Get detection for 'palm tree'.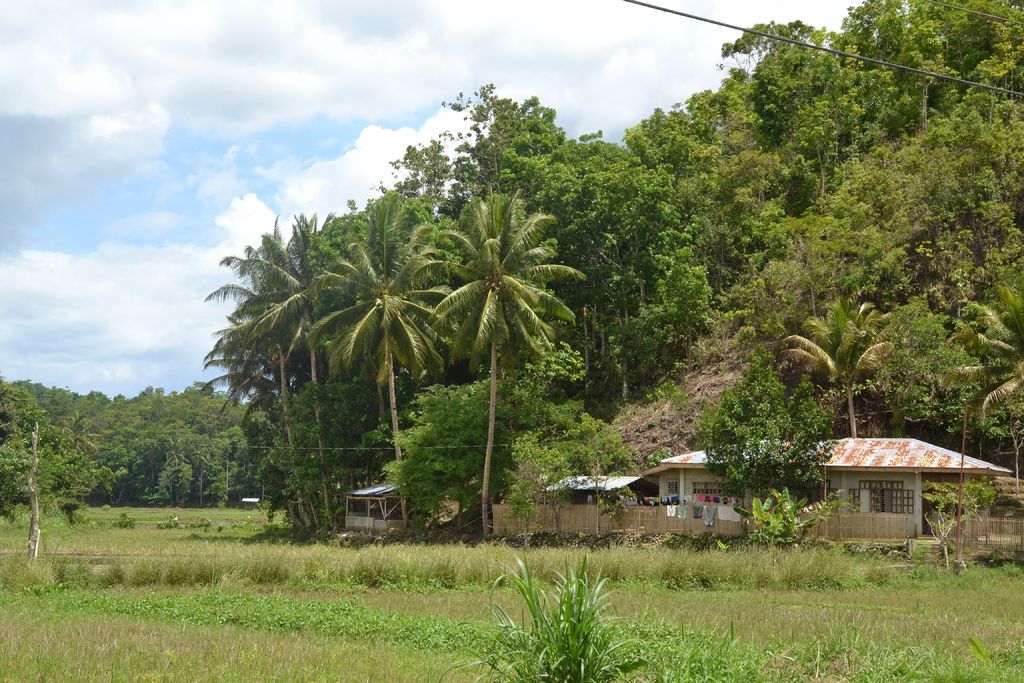
Detection: (796,304,877,415).
